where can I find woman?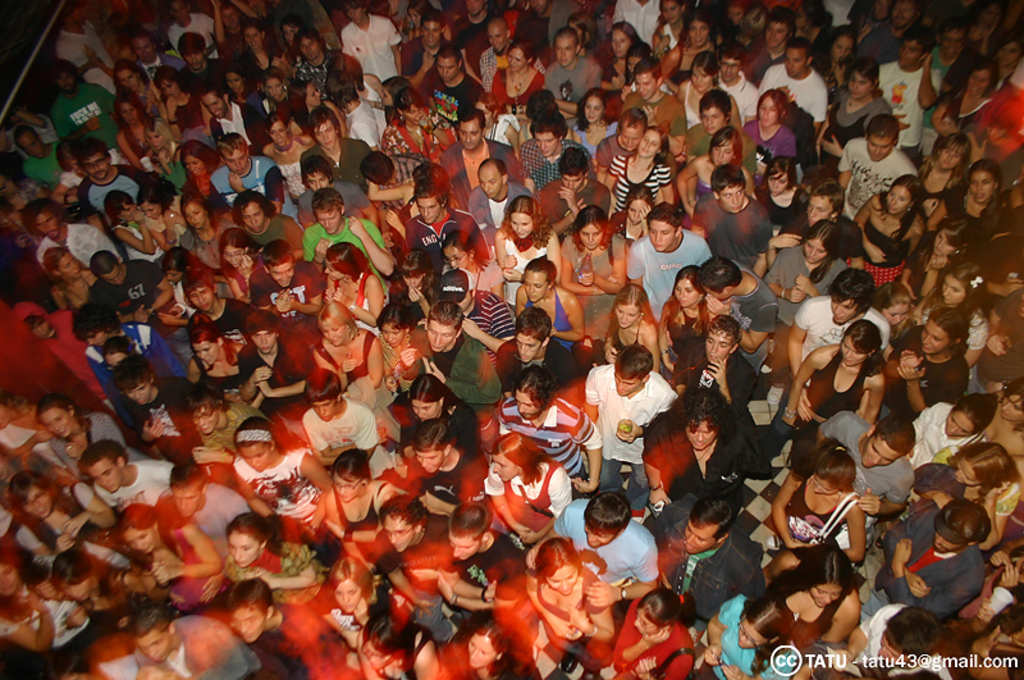
You can find it at [0, 544, 97, 670].
